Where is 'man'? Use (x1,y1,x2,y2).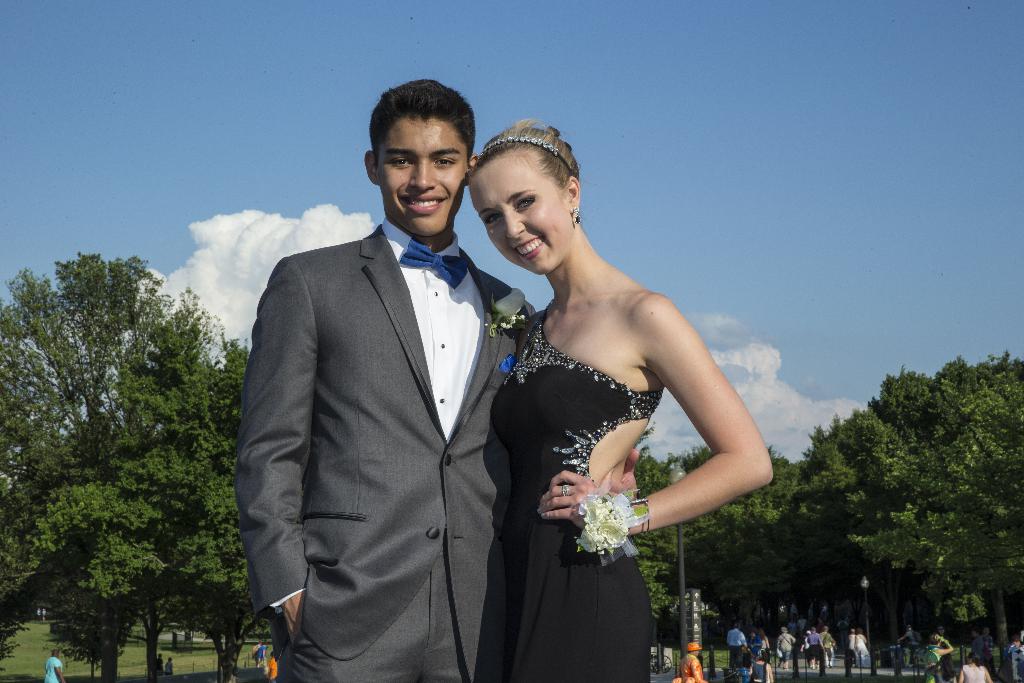
(729,620,745,671).
